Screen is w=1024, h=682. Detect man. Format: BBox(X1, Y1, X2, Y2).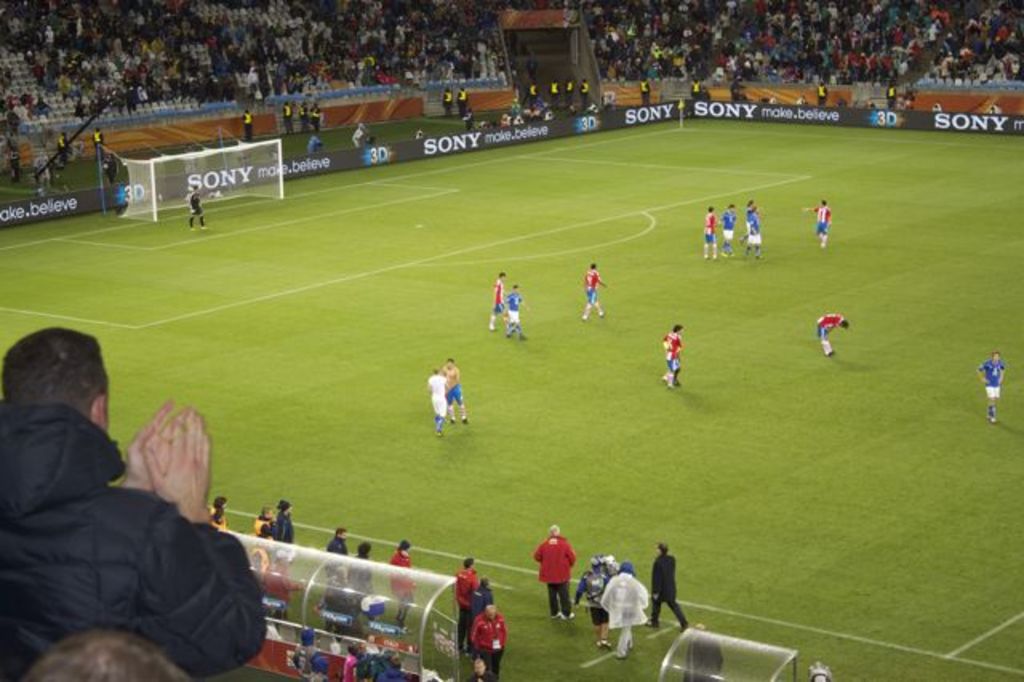
BBox(486, 271, 507, 330).
